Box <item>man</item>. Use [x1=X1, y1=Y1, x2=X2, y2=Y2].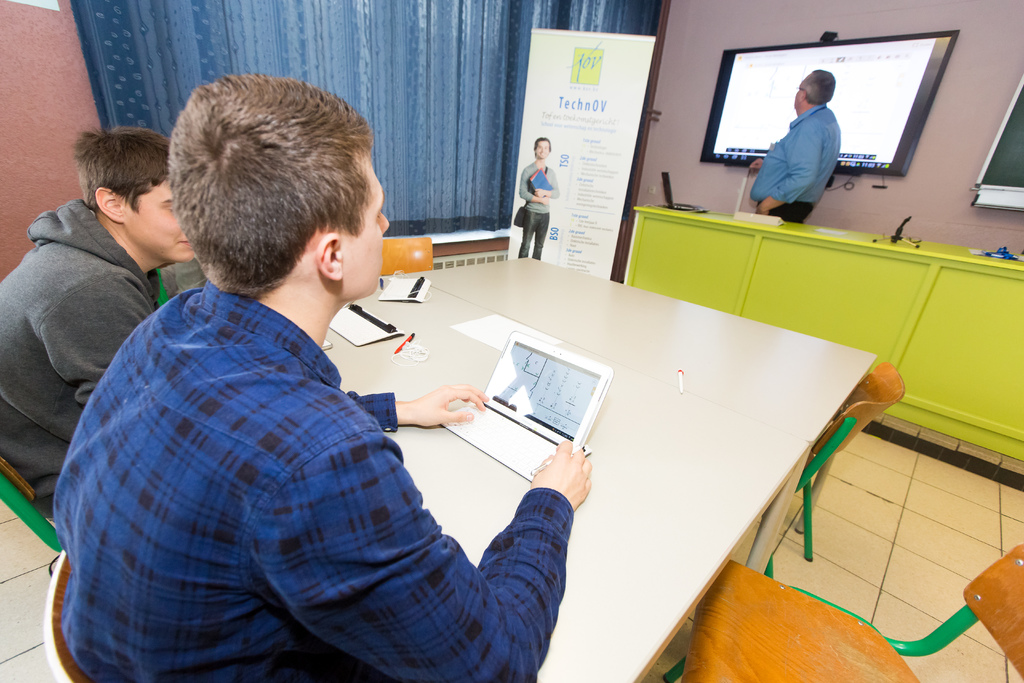
[x1=0, y1=117, x2=202, y2=525].
